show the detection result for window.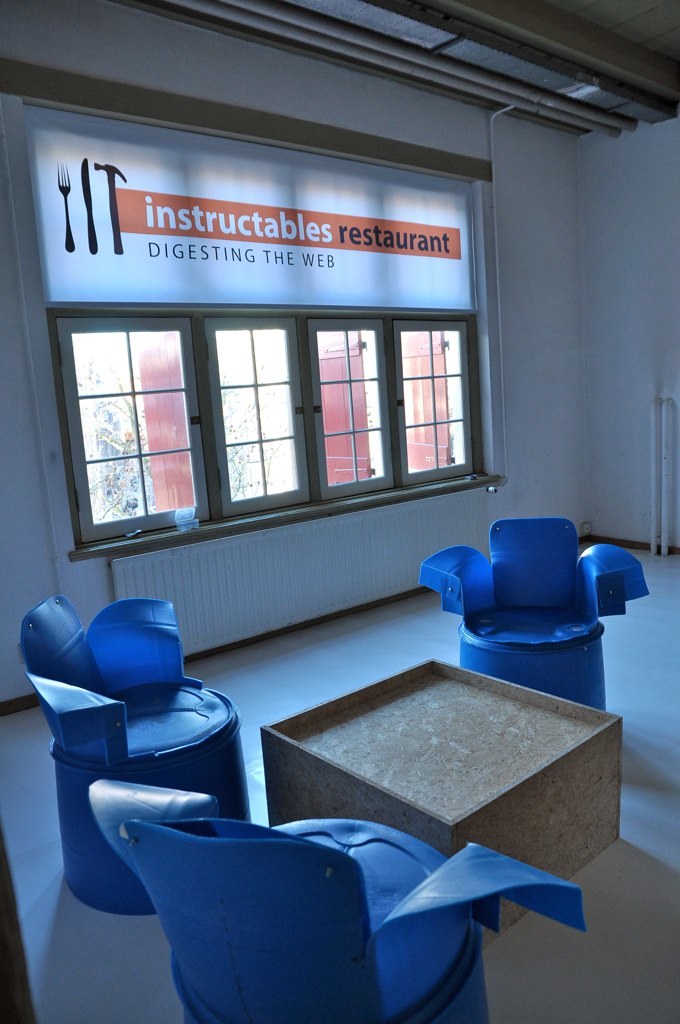
region(48, 314, 511, 557).
